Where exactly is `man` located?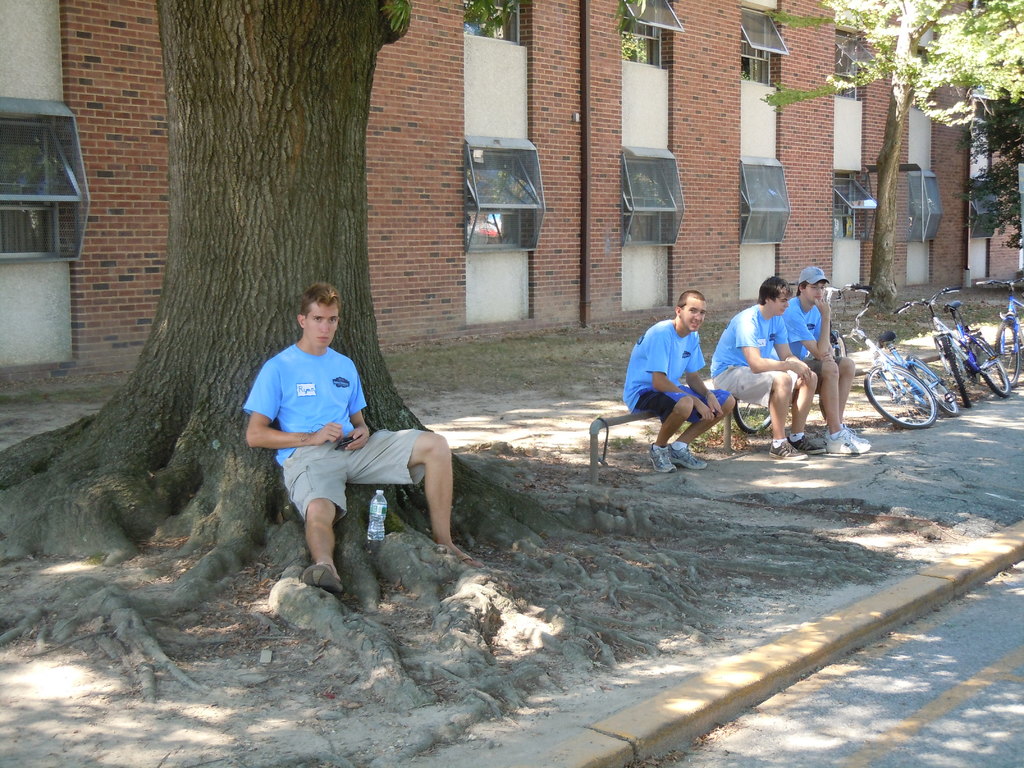
Its bounding box is detection(708, 276, 829, 460).
